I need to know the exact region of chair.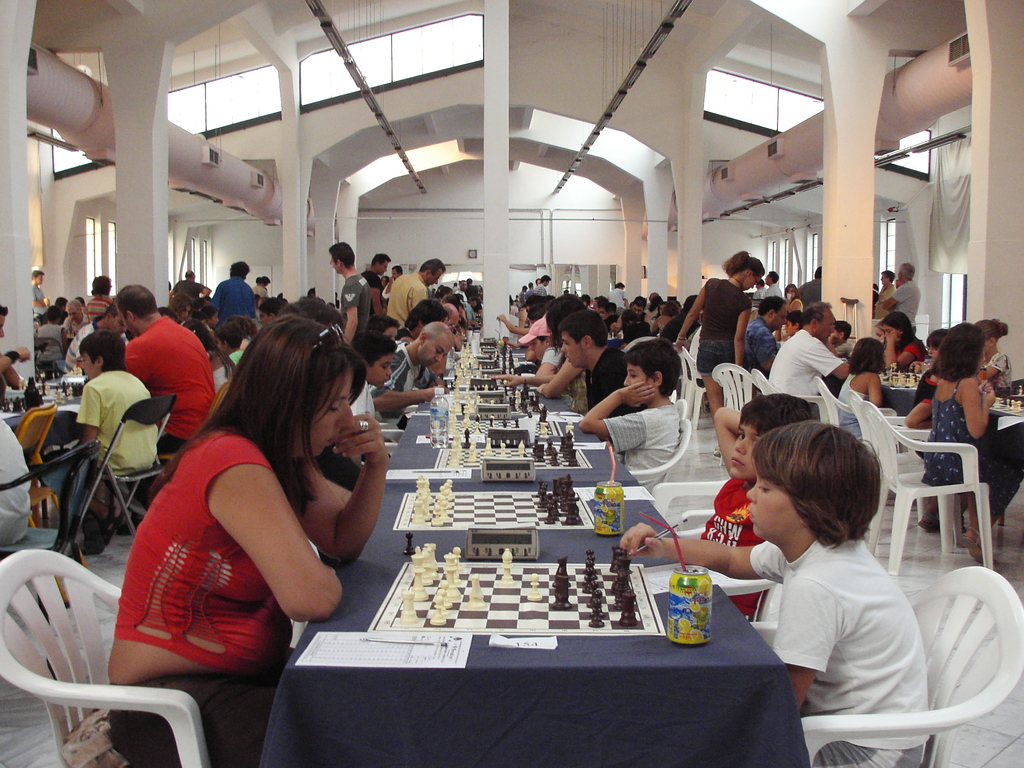
Region: select_region(655, 474, 731, 547).
